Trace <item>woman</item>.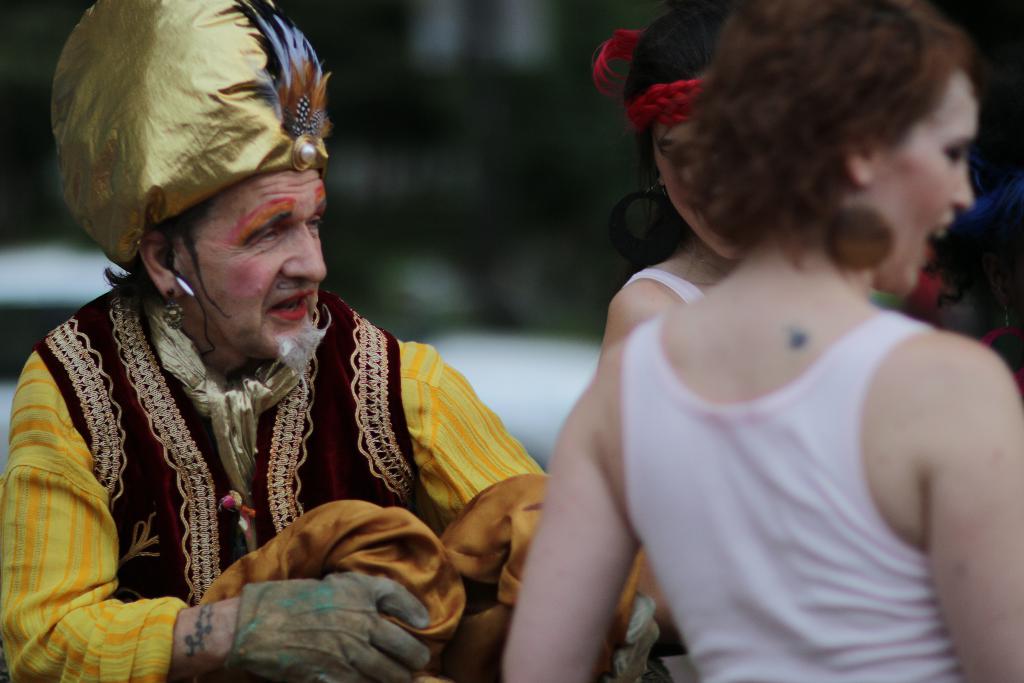
Traced to x1=602 y1=0 x2=755 y2=675.
